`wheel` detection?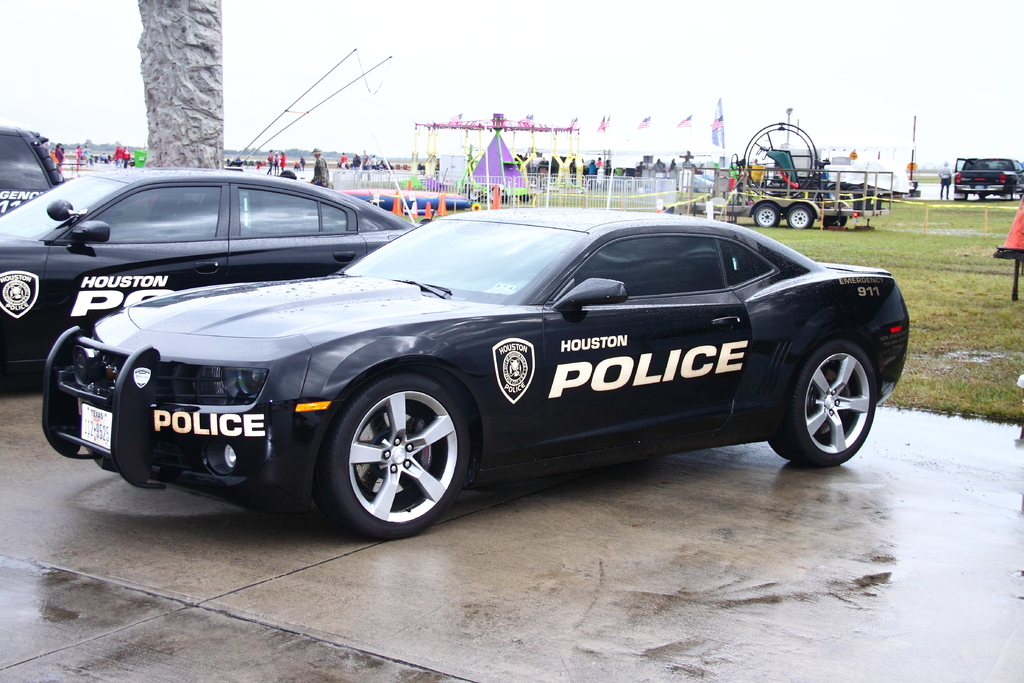
bbox(754, 204, 785, 227)
